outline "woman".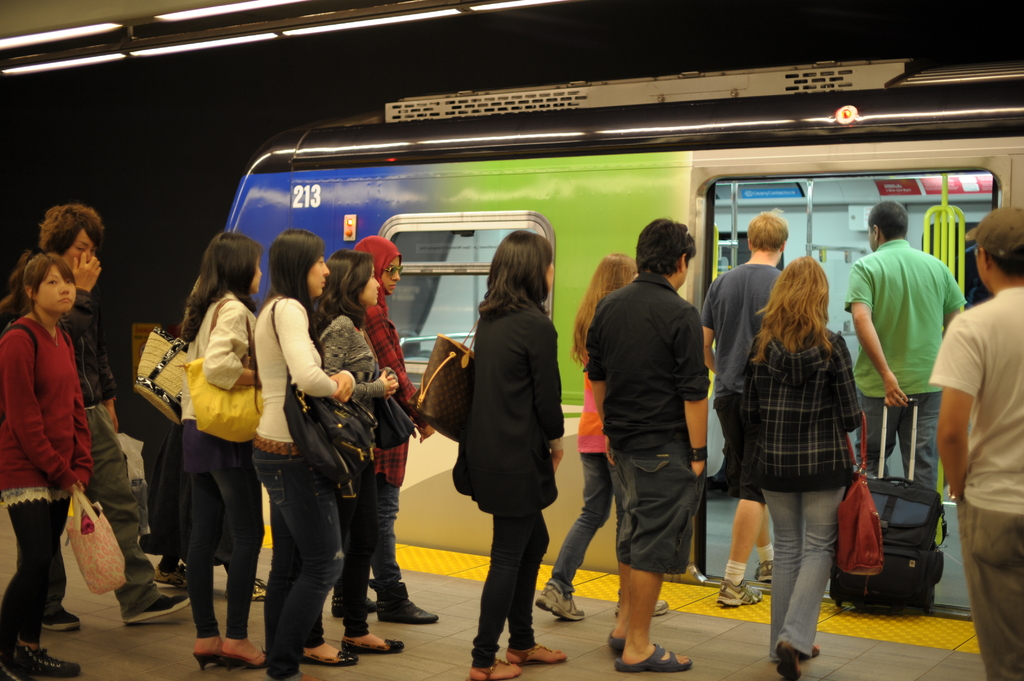
Outline: 439:218:573:662.
